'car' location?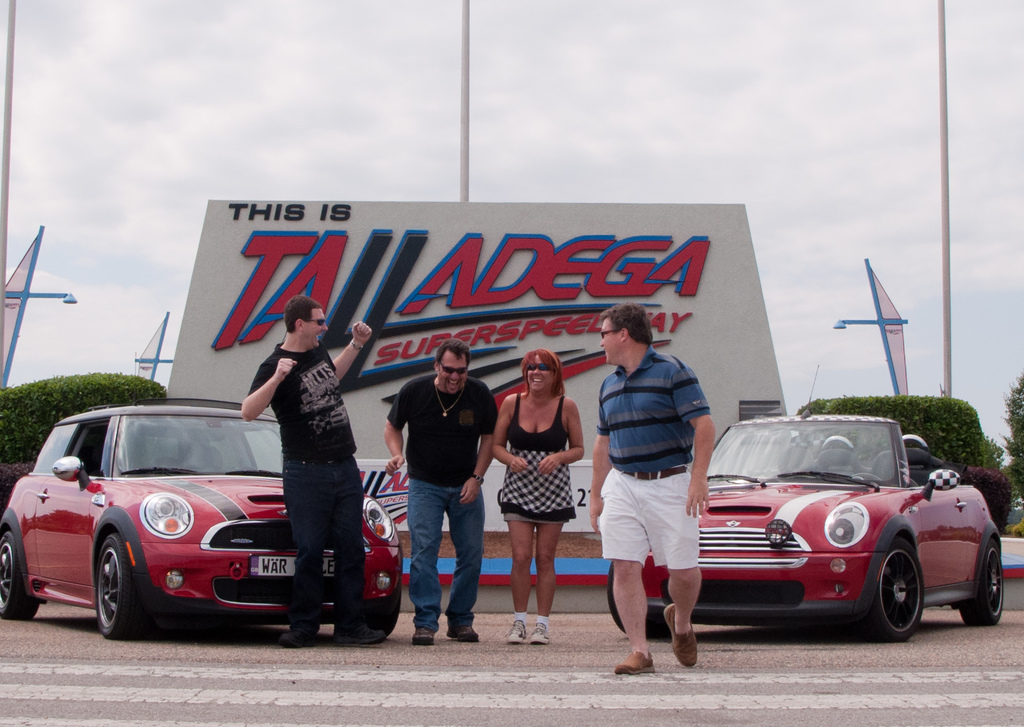
x1=0 y1=400 x2=406 y2=639
